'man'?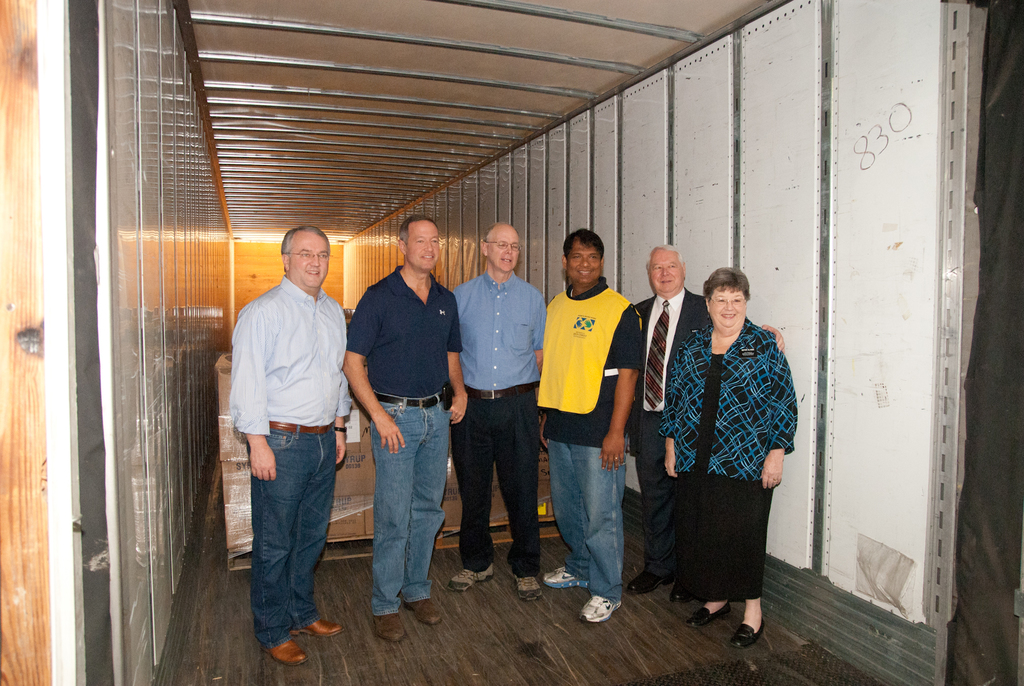
left=633, top=246, right=785, bottom=596
